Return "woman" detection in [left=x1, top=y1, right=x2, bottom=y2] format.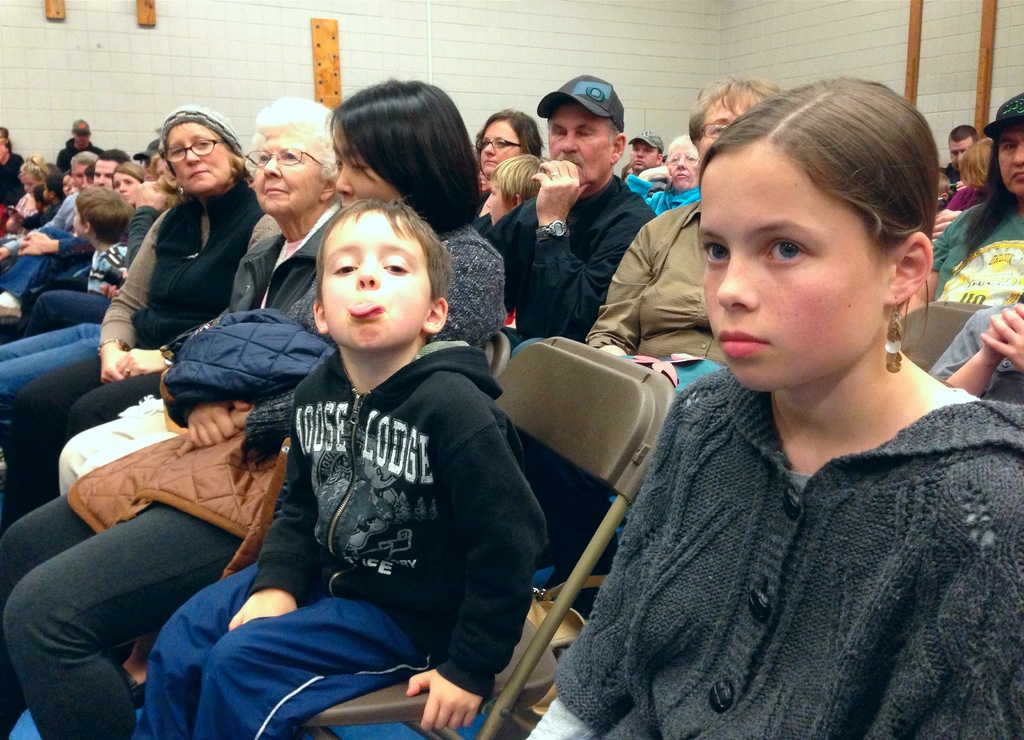
[left=109, top=153, right=148, bottom=207].
